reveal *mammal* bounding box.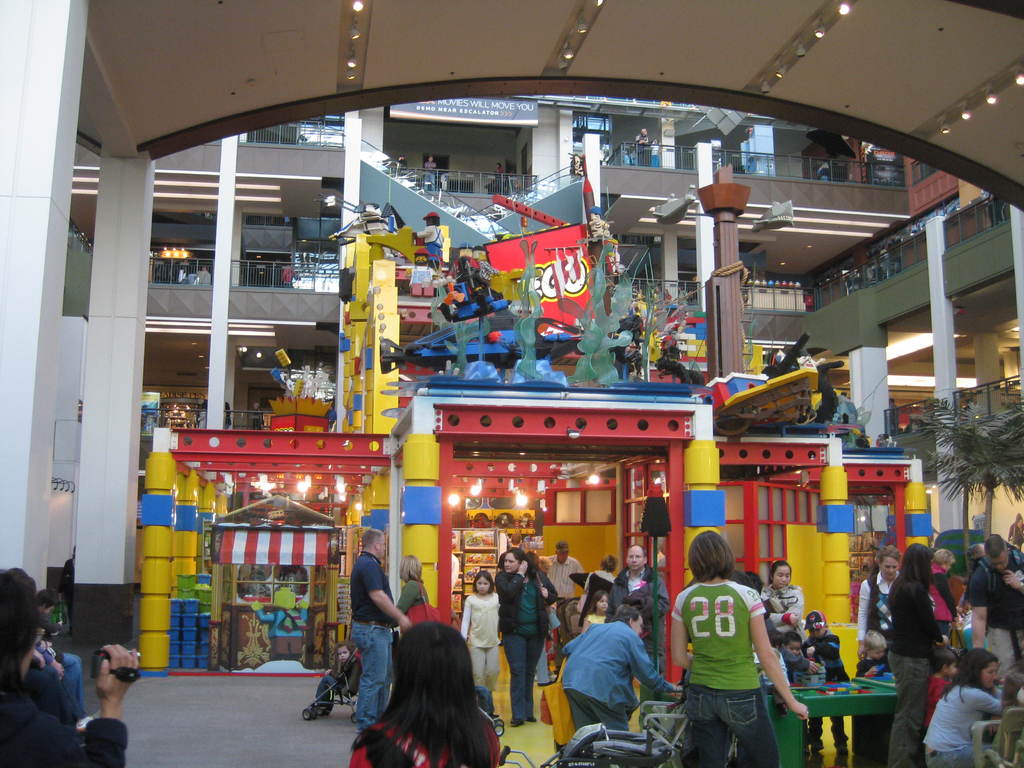
Revealed: <bbox>248, 401, 264, 431</bbox>.
